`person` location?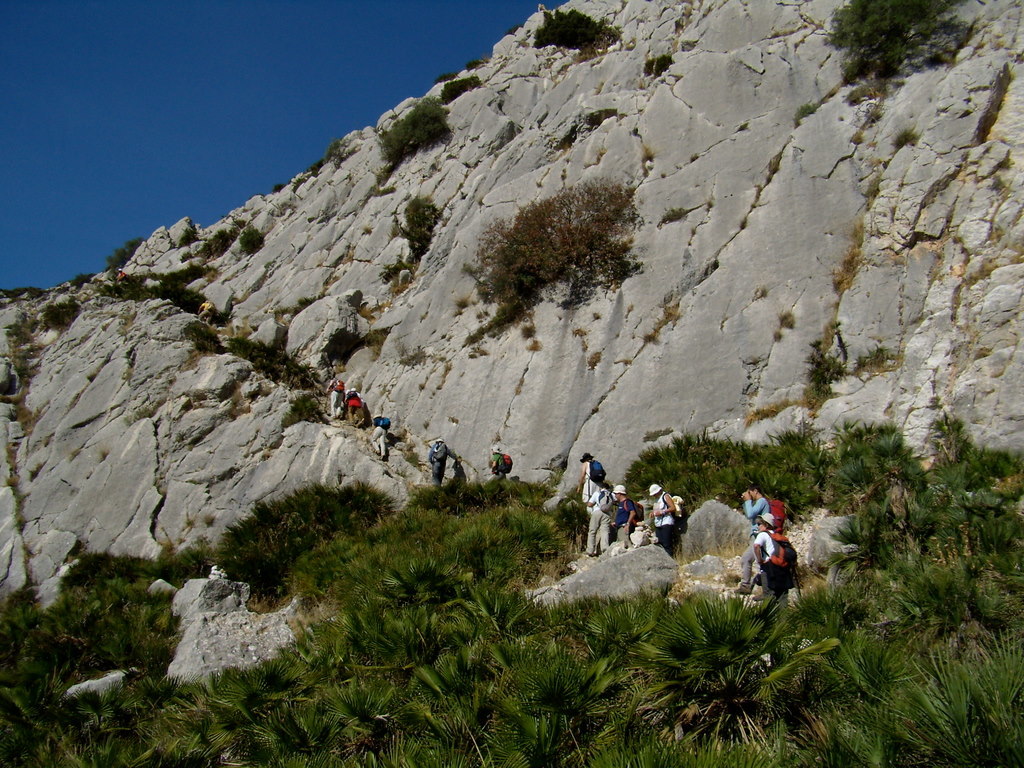
bbox(585, 484, 617, 556)
